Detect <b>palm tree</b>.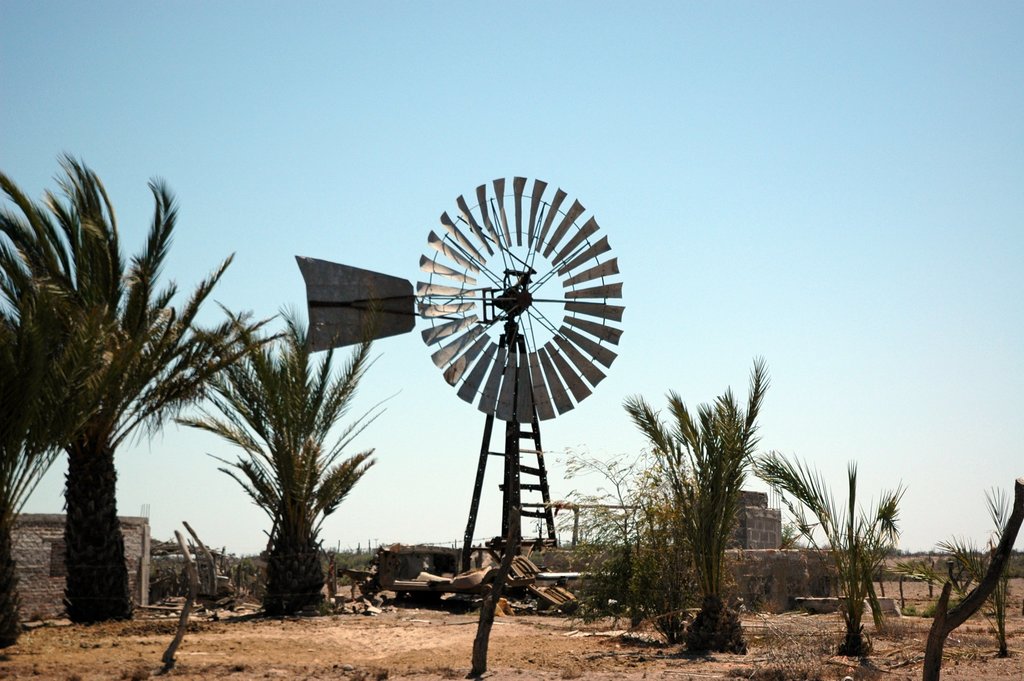
Detected at [609,366,761,622].
